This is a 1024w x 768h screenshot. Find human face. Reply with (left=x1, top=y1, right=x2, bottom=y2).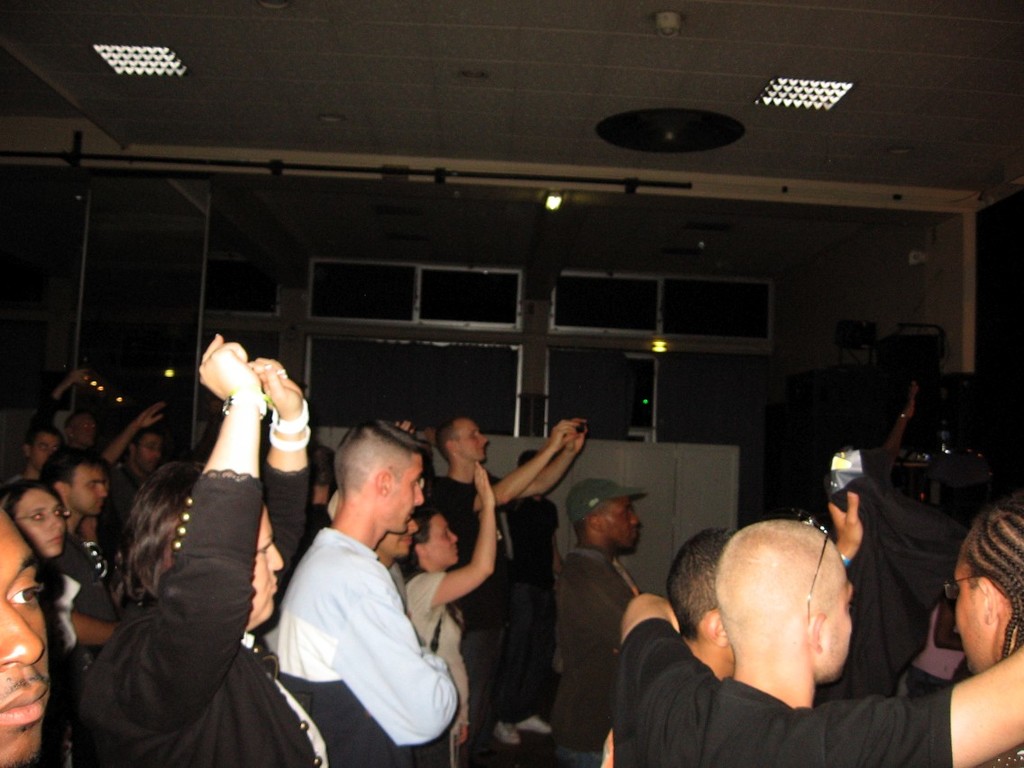
(left=380, top=514, right=420, bottom=558).
